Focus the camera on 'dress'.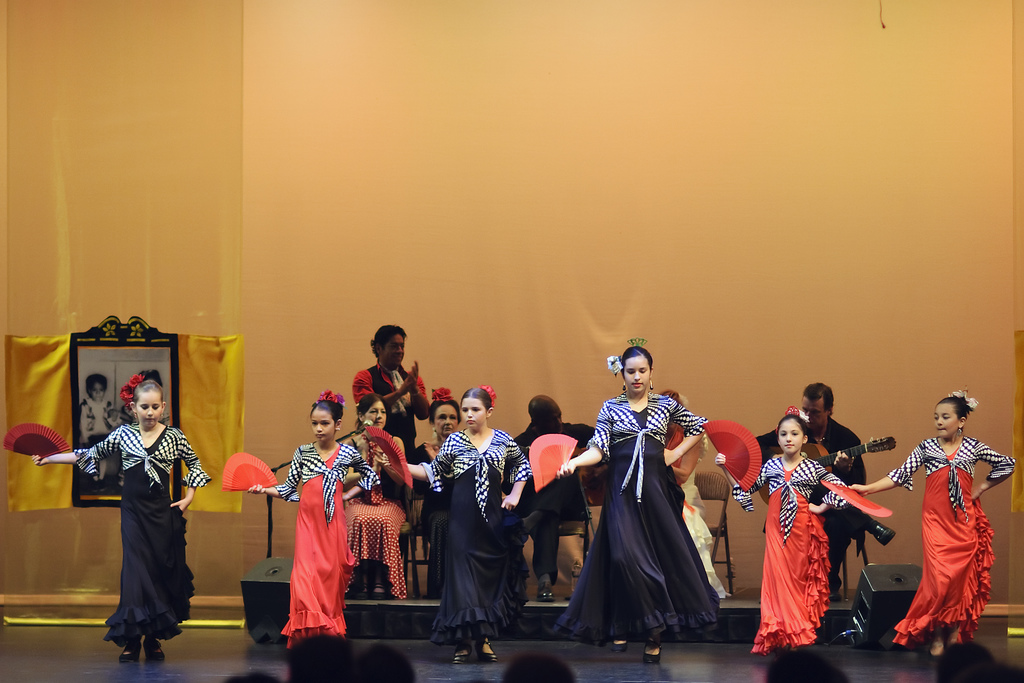
Focus region: <region>553, 408, 719, 642</region>.
